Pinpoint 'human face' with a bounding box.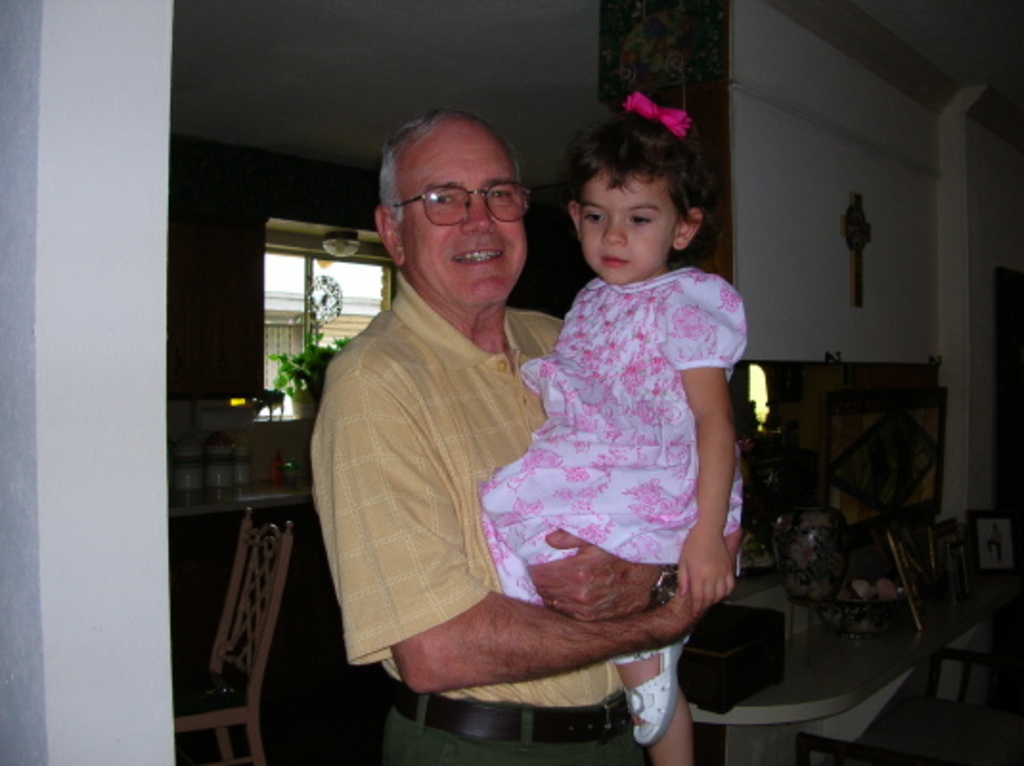
select_region(578, 157, 672, 285).
